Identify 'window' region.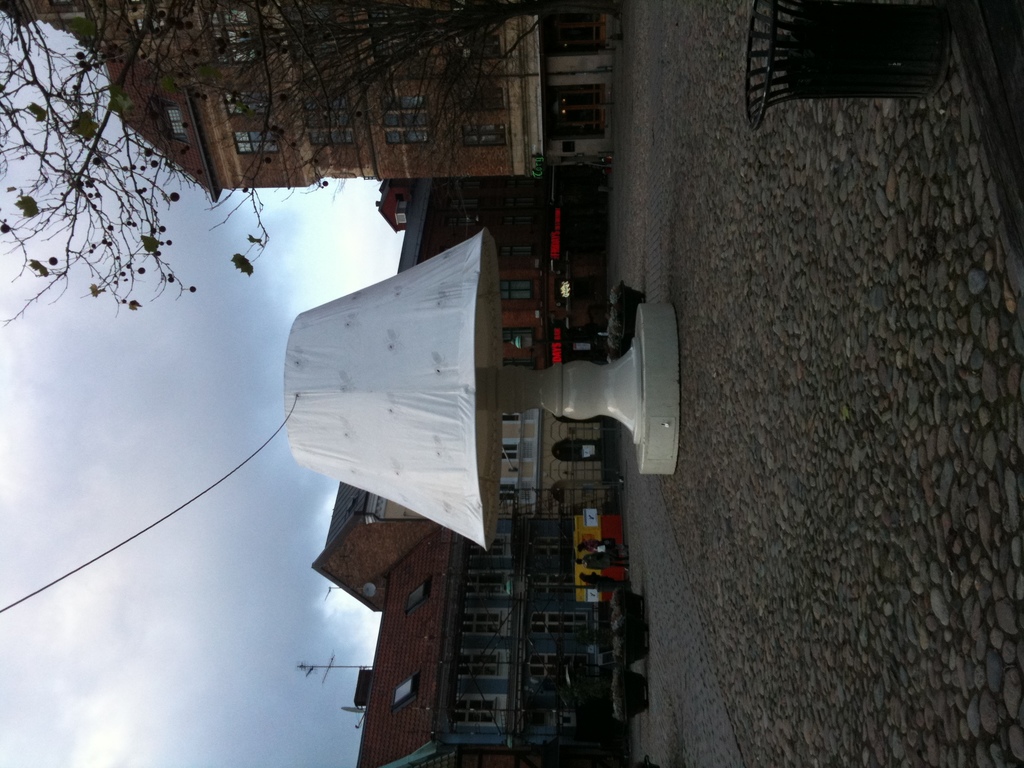
Region: bbox=[531, 539, 568, 559].
